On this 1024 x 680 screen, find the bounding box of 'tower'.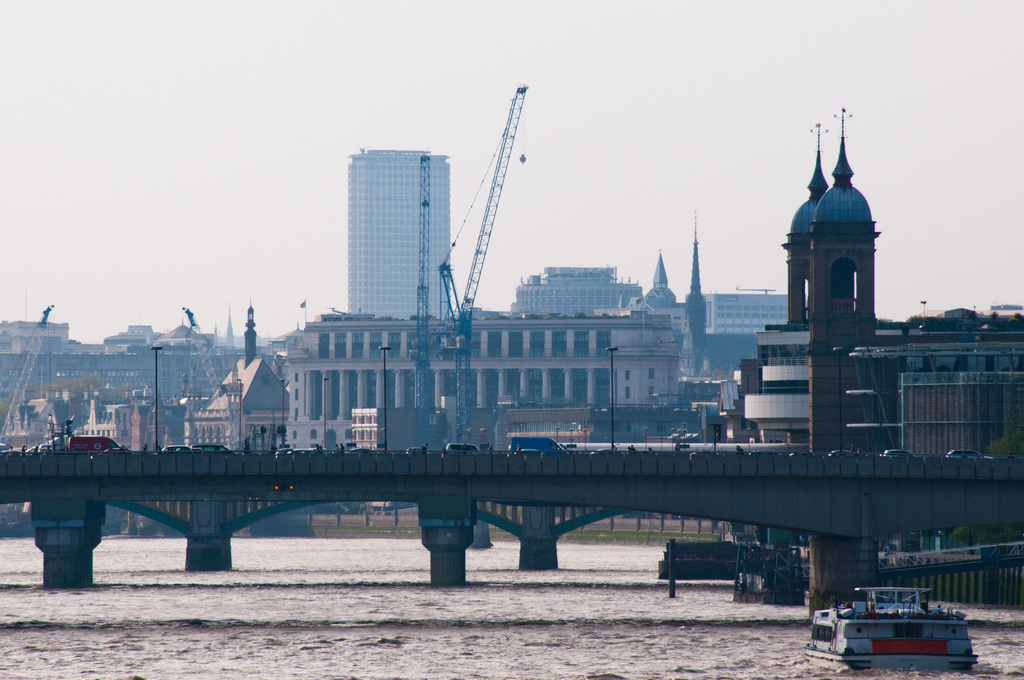
Bounding box: (776, 149, 828, 324).
